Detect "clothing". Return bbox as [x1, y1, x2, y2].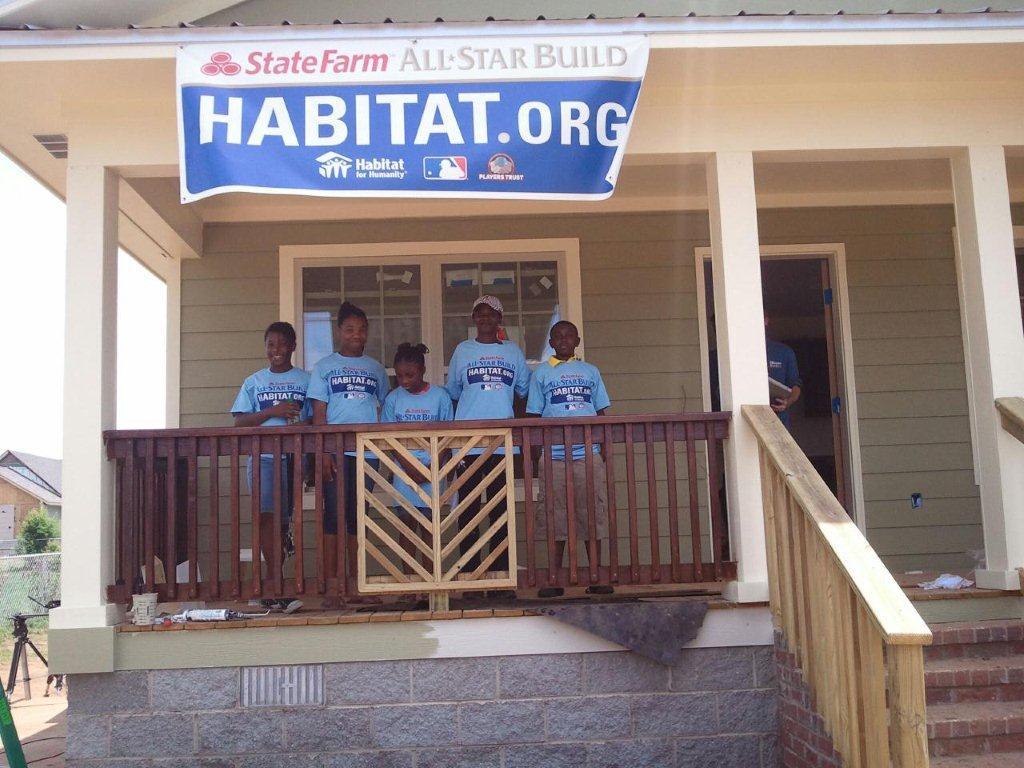
[535, 453, 613, 540].
